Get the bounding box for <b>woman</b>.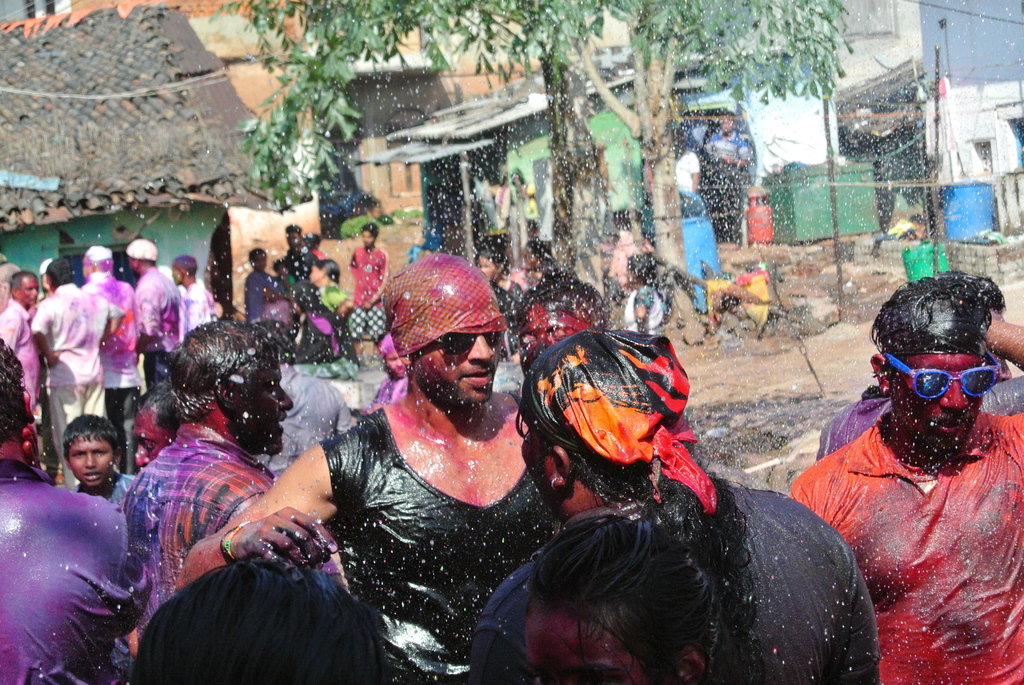
crop(282, 283, 360, 380).
